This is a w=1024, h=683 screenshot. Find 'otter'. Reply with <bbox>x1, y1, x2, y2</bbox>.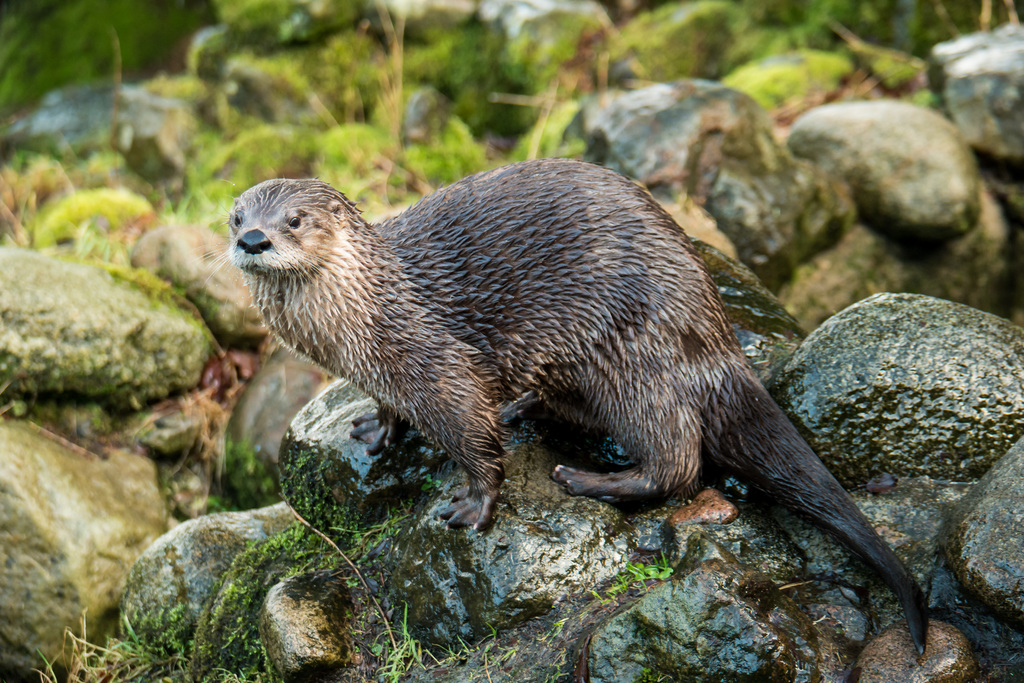
<bbox>192, 155, 928, 655</bbox>.
